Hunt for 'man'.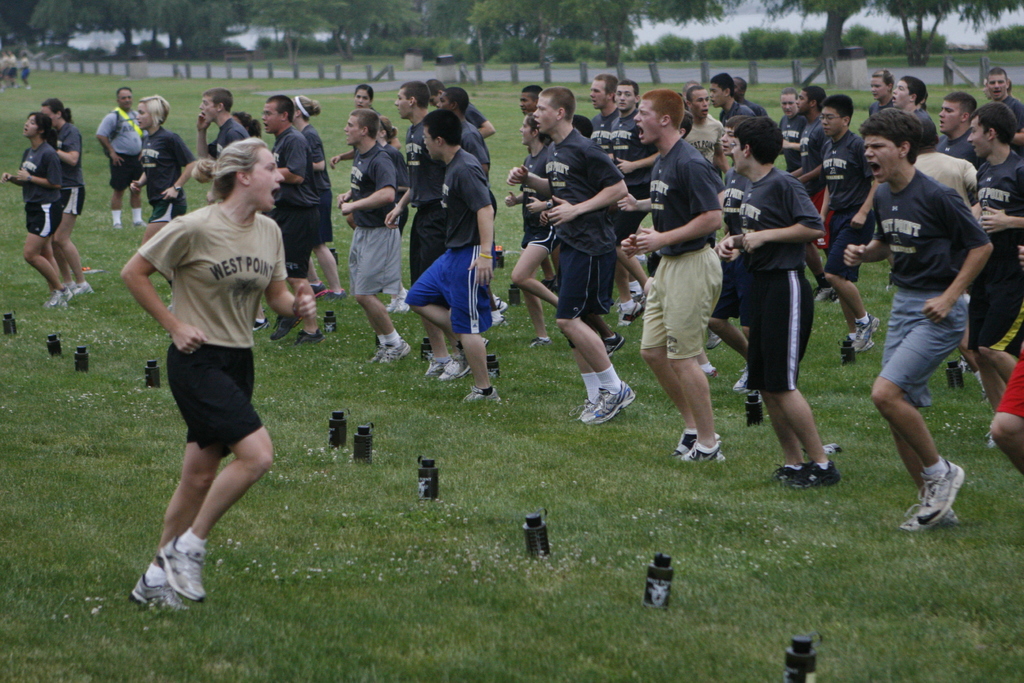
Hunted down at {"left": 199, "top": 88, "right": 249, "bottom": 160}.
